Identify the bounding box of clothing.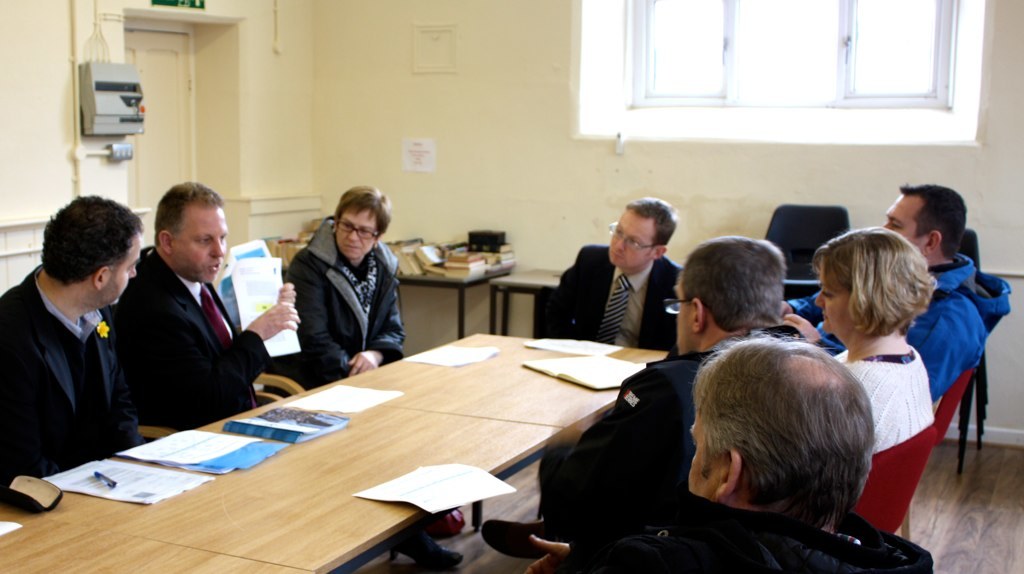
locate(567, 493, 929, 573).
